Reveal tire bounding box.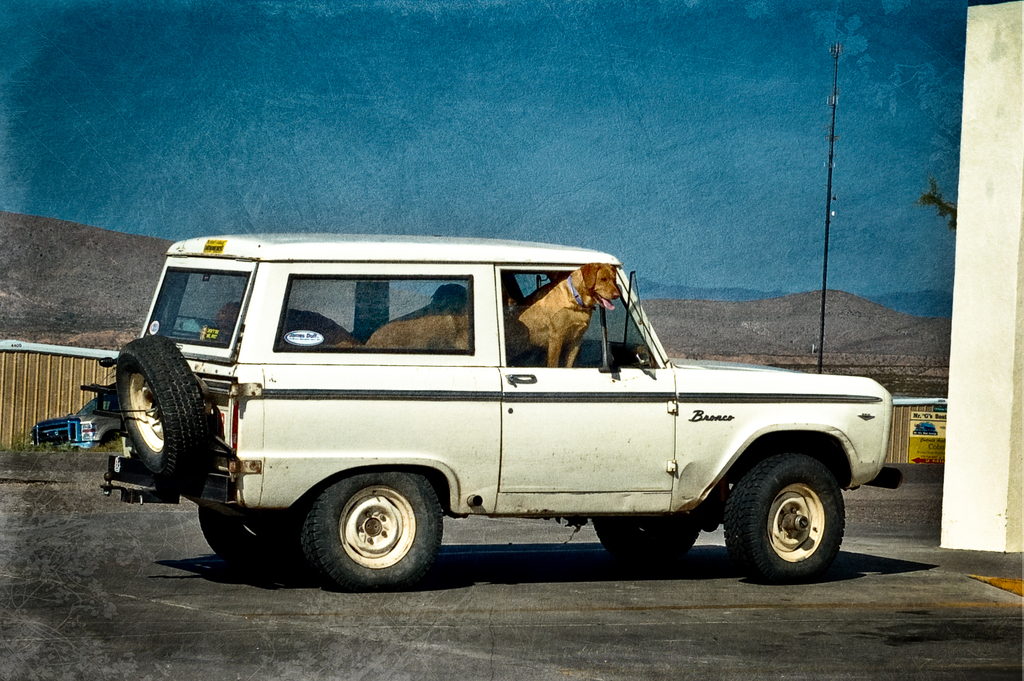
Revealed: left=722, top=447, right=847, bottom=578.
